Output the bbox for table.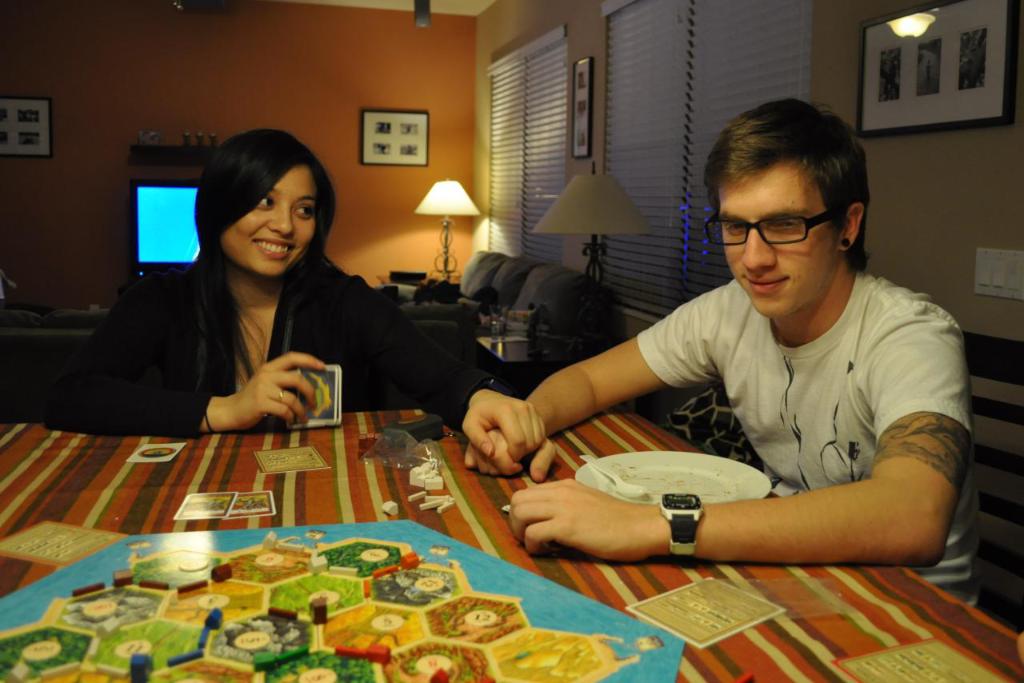
detection(475, 334, 584, 367).
